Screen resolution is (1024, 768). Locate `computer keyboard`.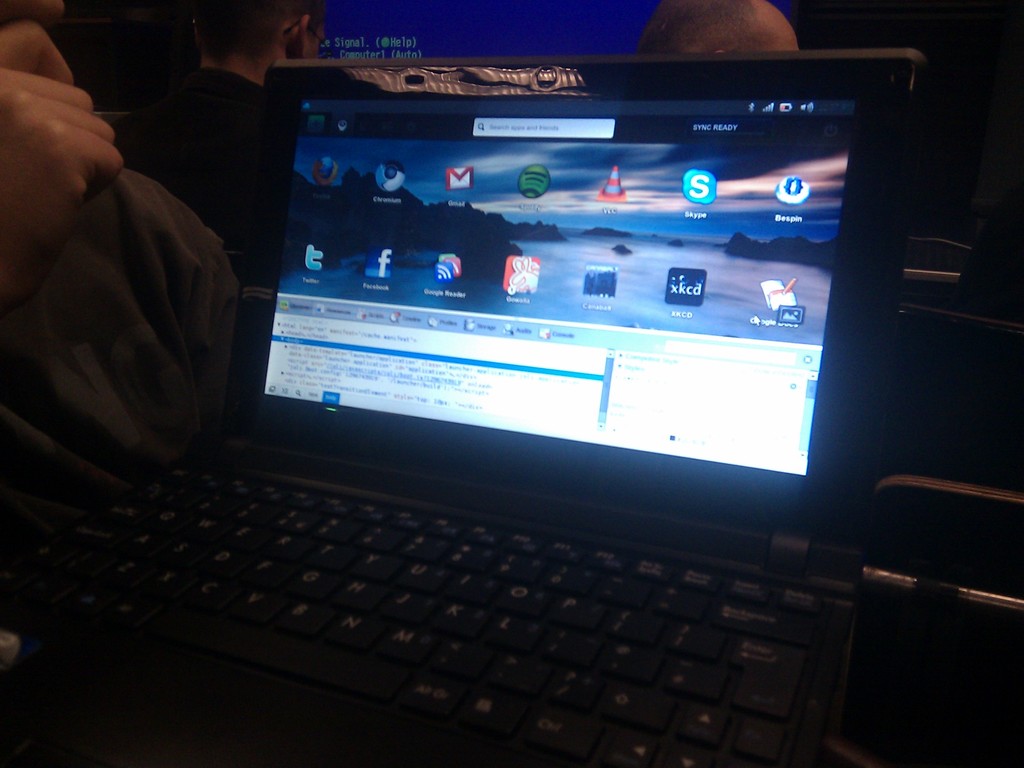
<bbox>0, 459, 831, 767</bbox>.
